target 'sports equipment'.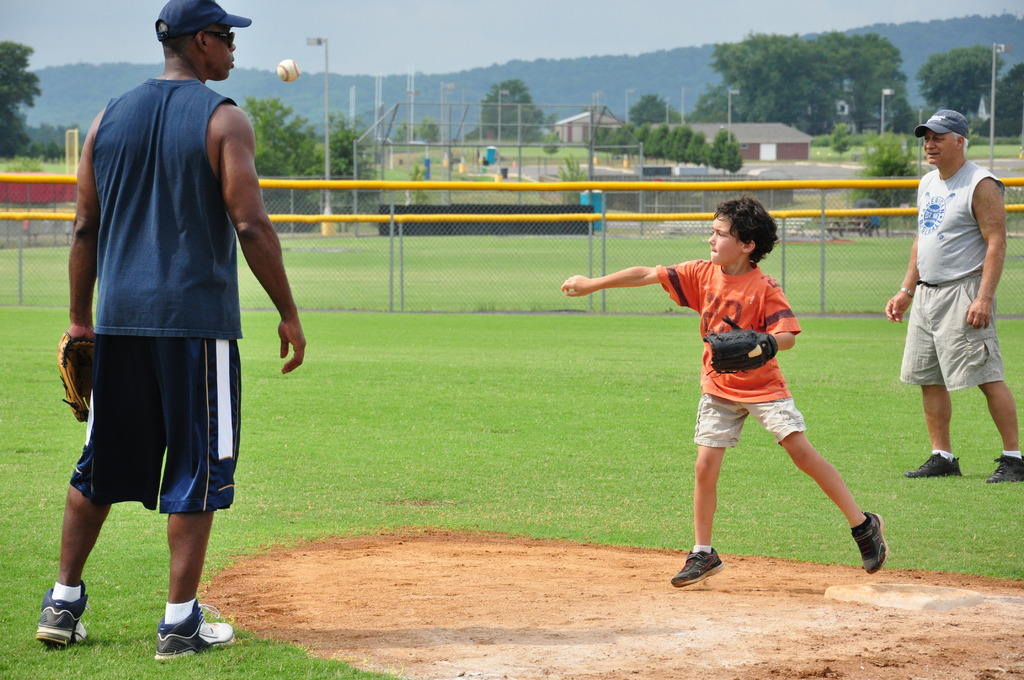
Target region: box=[275, 58, 303, 86].
